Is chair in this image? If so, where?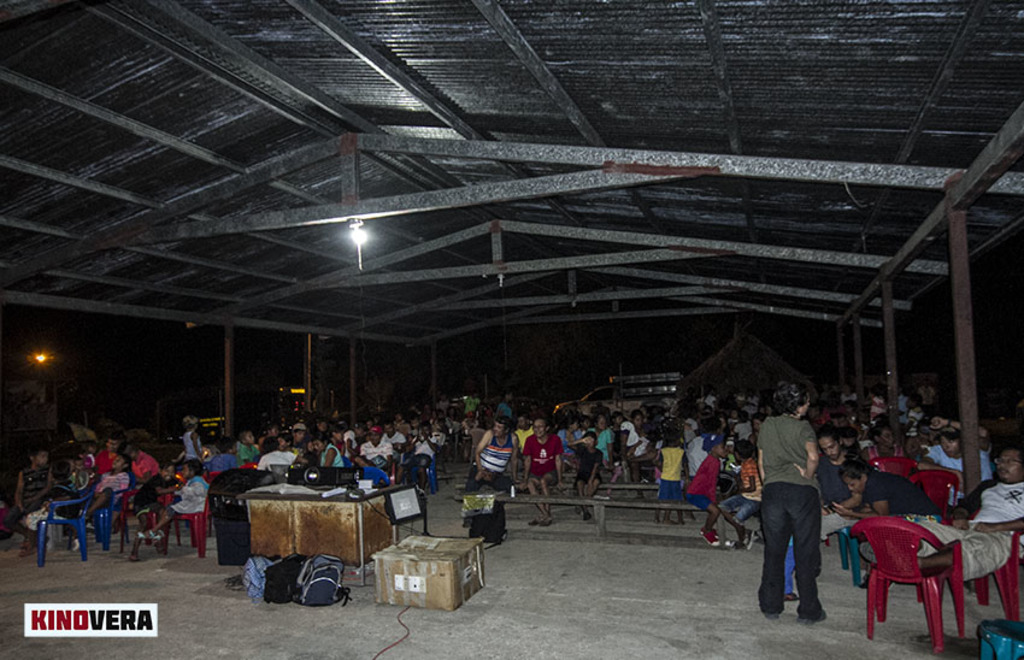
Yes, at {"x1": 408, "y1": 452, "x2": 442, "y2": 491}.
